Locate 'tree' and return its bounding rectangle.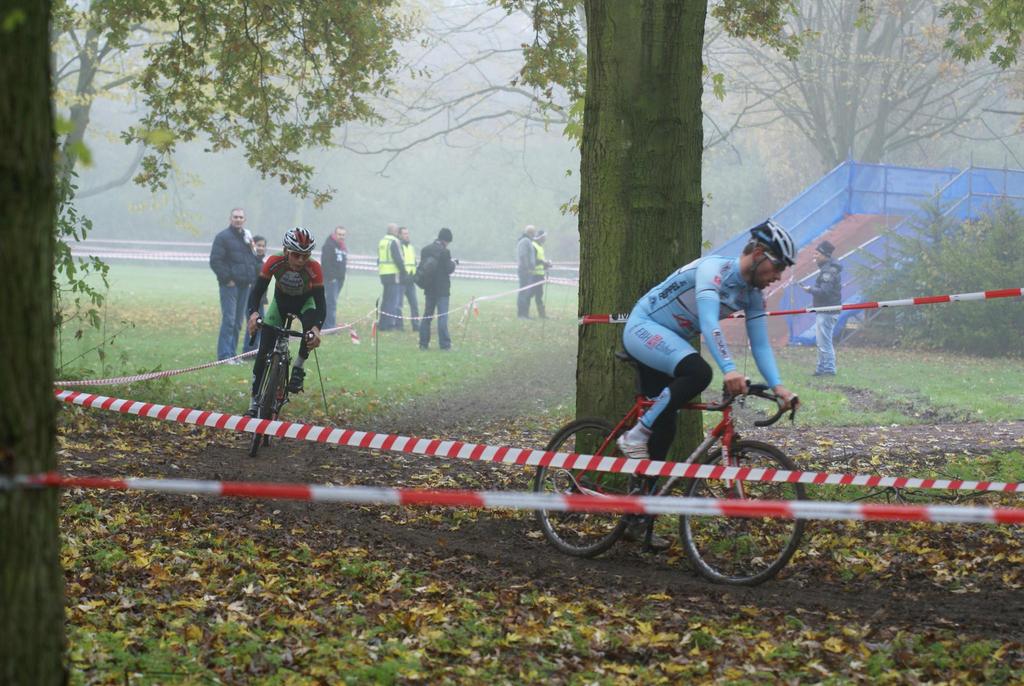
x1=488, y1=0, x2=817, y2=495.
